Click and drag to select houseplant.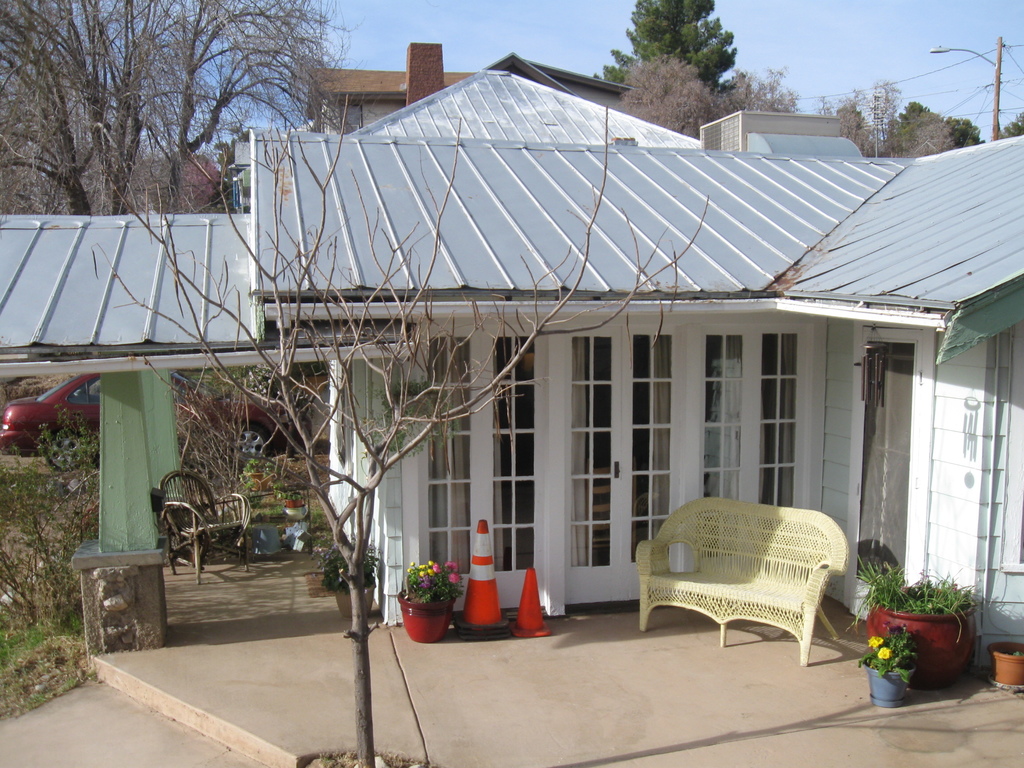
Selection: 858,627,918,717.
